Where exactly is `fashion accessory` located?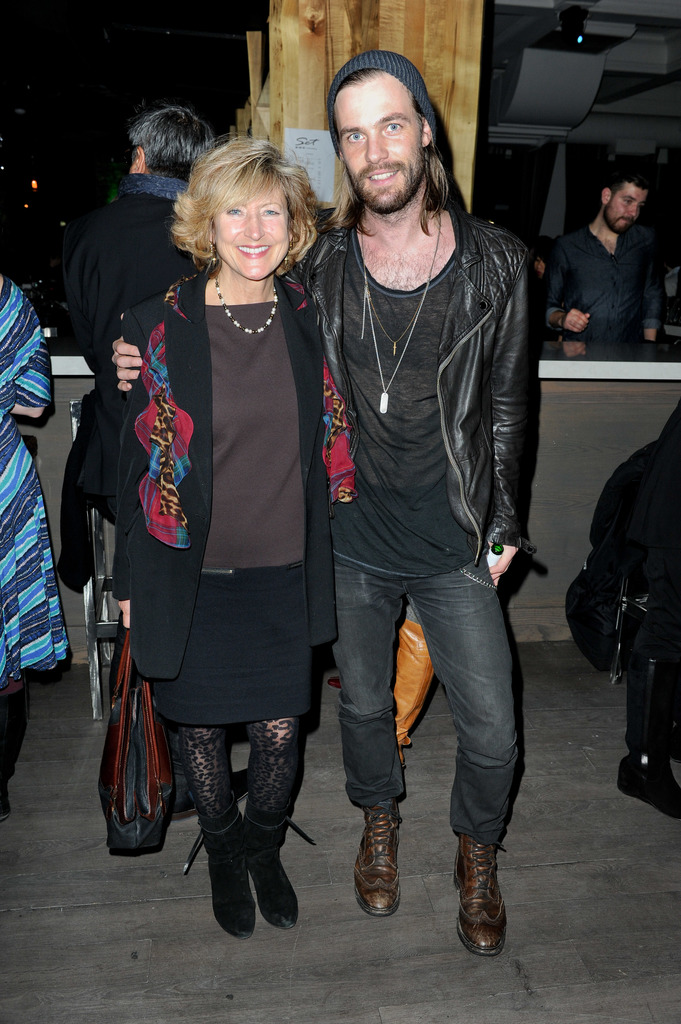
Its bounding box is Rect(95, 624, 176, 870).
